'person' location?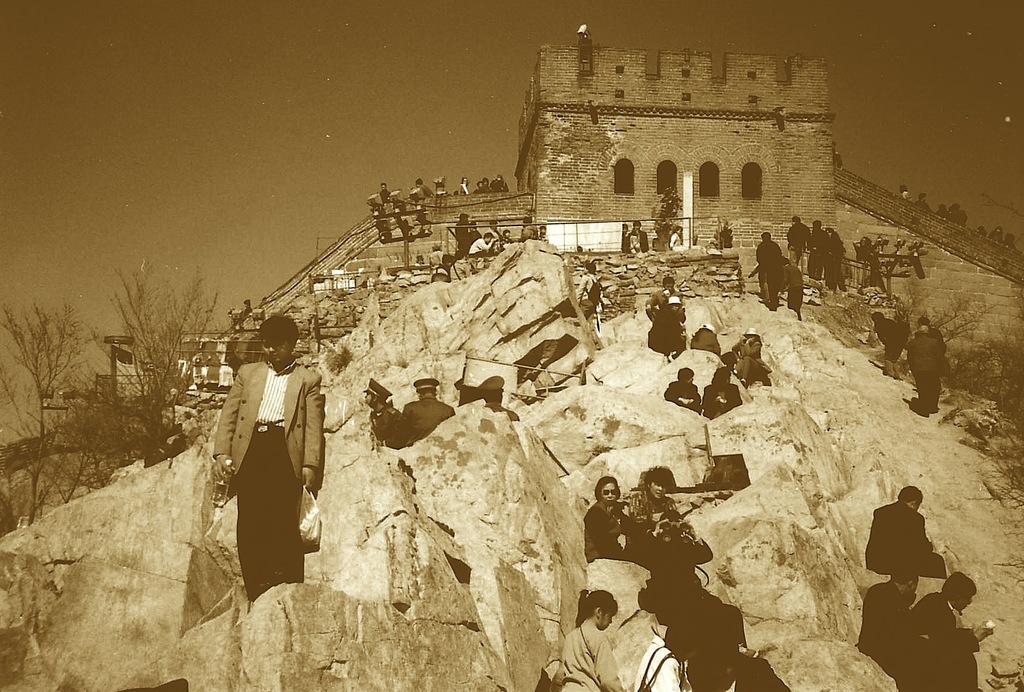
bbox(781, 209, 810, 277)
